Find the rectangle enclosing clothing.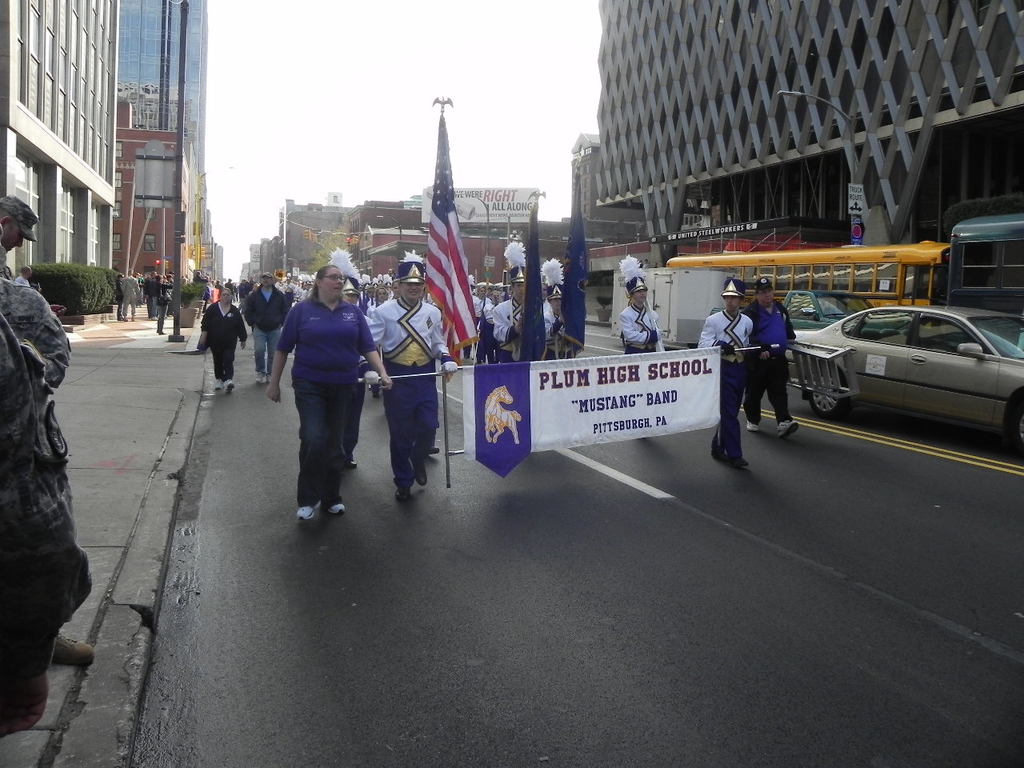
left=342, top=311, right=374, bottom=458.
